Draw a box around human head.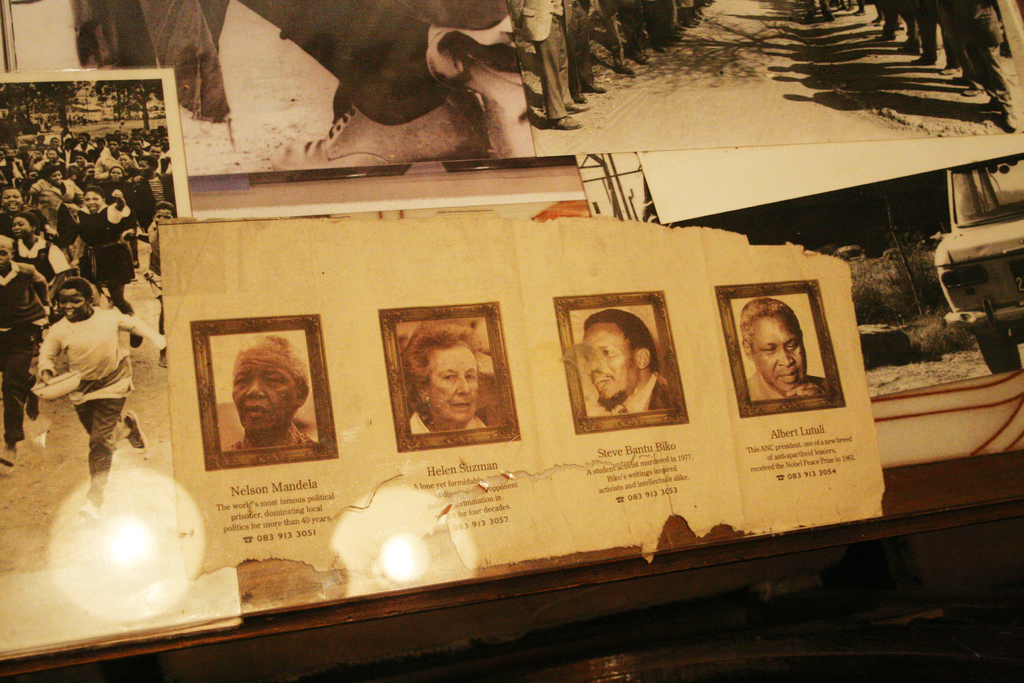
pyautogui.locateOnScreen(130, 138, 143, 154).
